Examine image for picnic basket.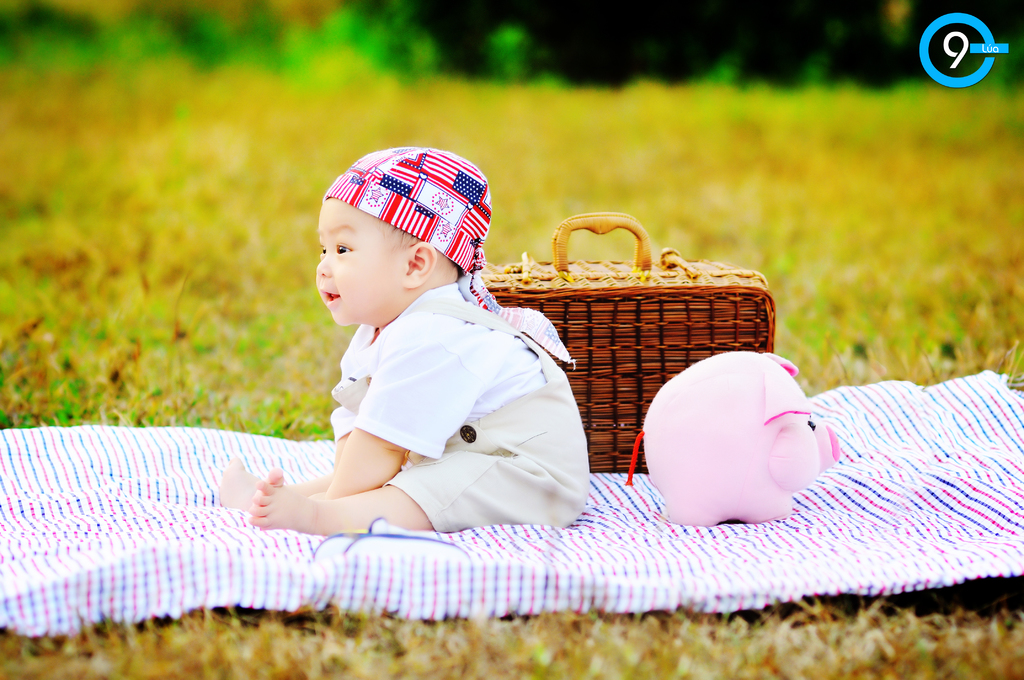
Examination result: bbox=[485, 208, 776, 472].
